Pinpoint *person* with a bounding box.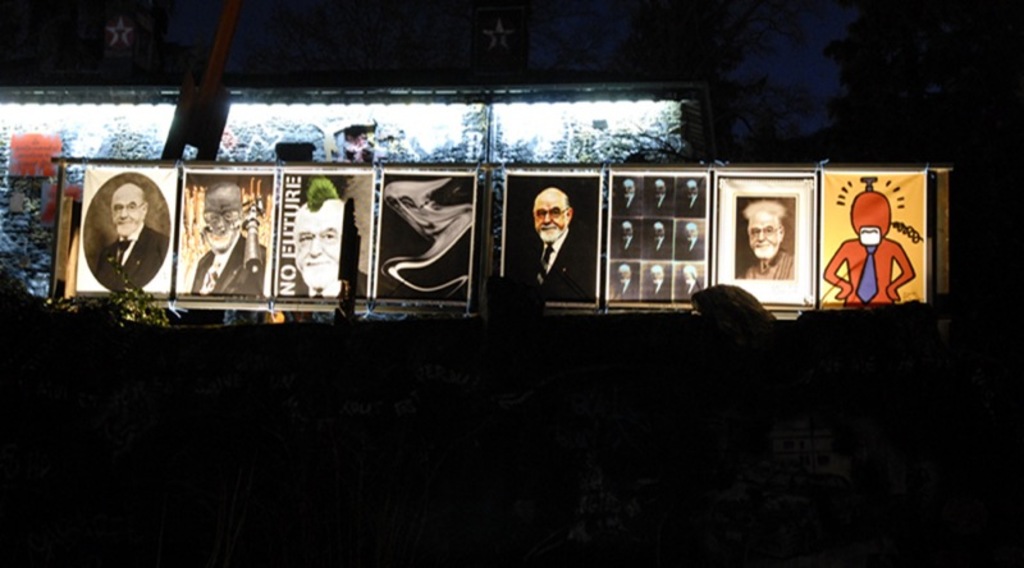
[x1=682, y1=265, x2=699, y2=294].
